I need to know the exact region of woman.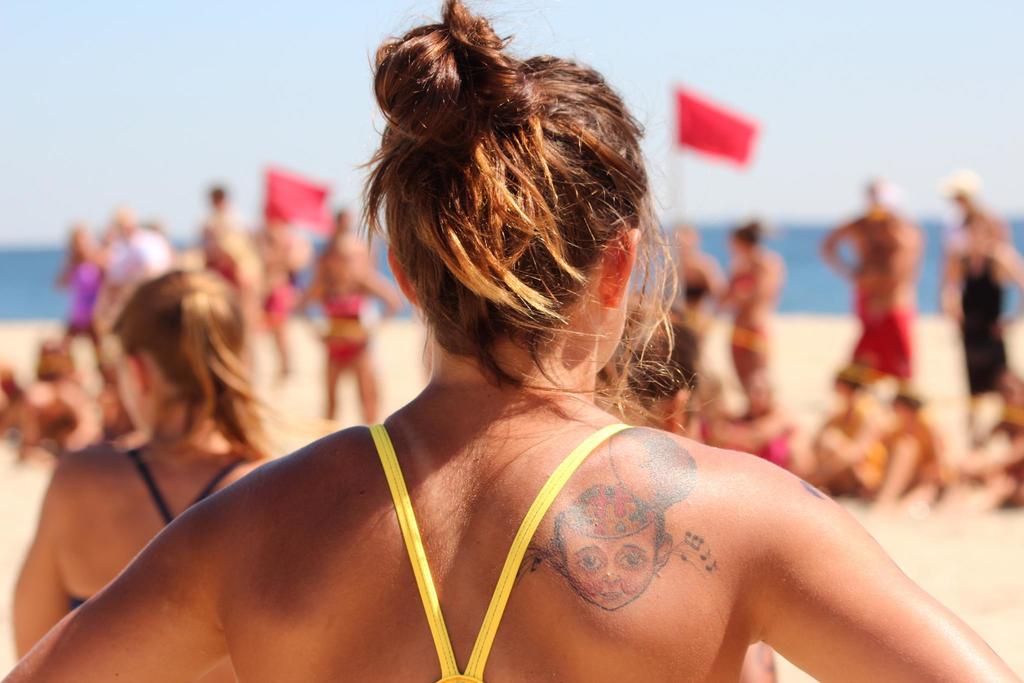
Region: <region>671, 226, 724, 341</region>.
